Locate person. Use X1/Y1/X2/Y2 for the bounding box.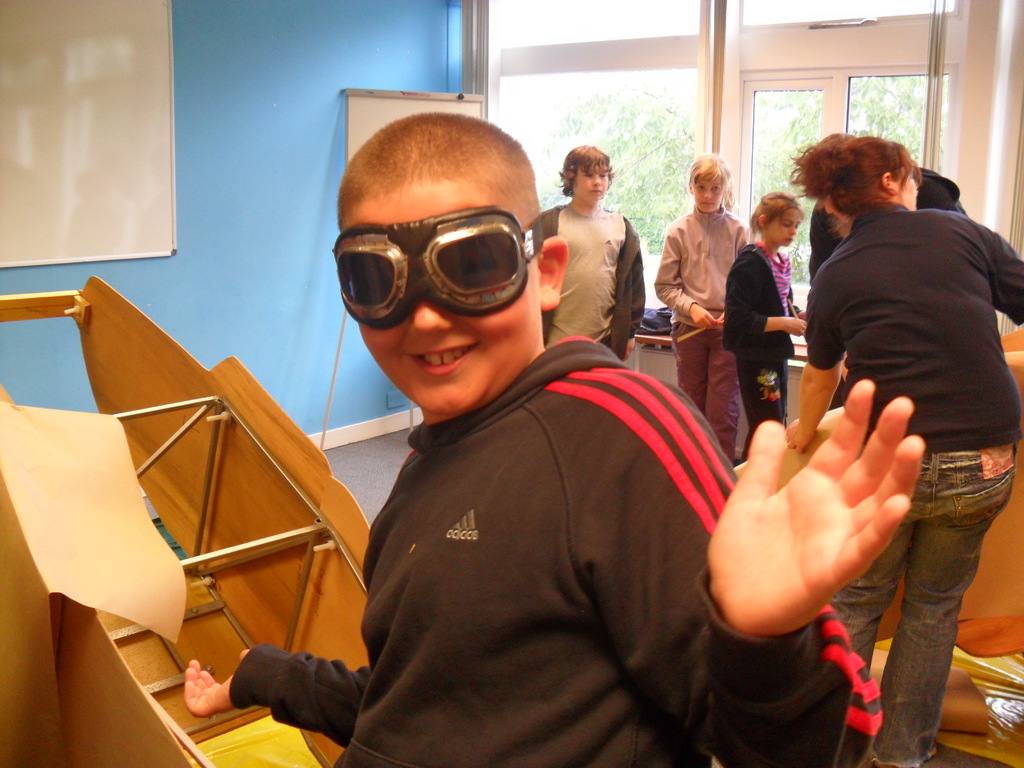
654/152/752/463.
